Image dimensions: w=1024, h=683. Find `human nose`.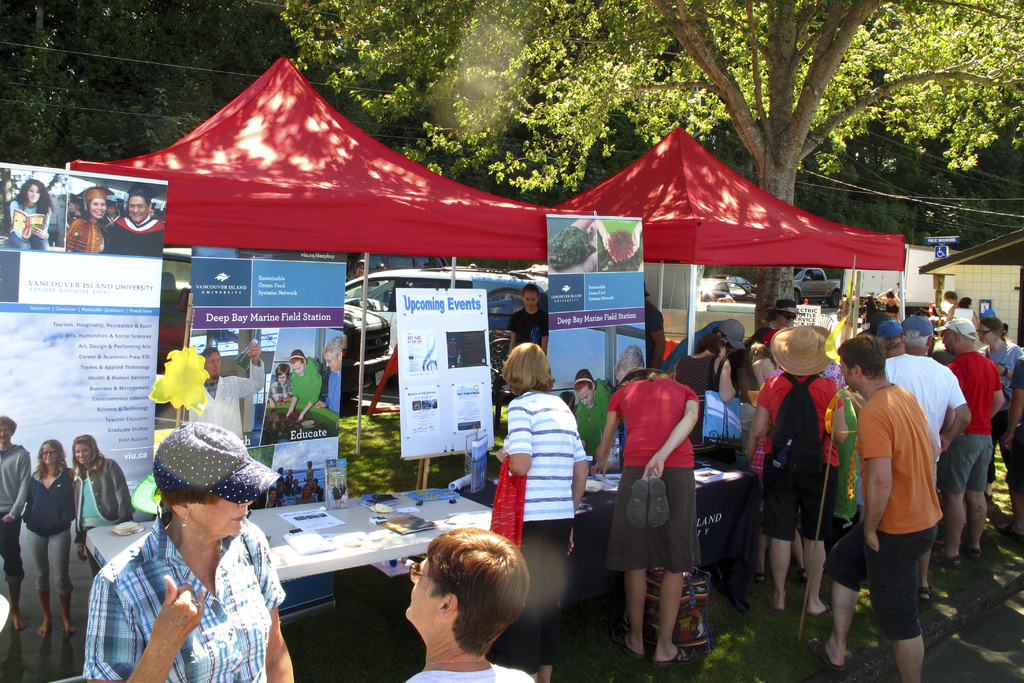
x1=30, y1=192, x2=37, y2=197.
